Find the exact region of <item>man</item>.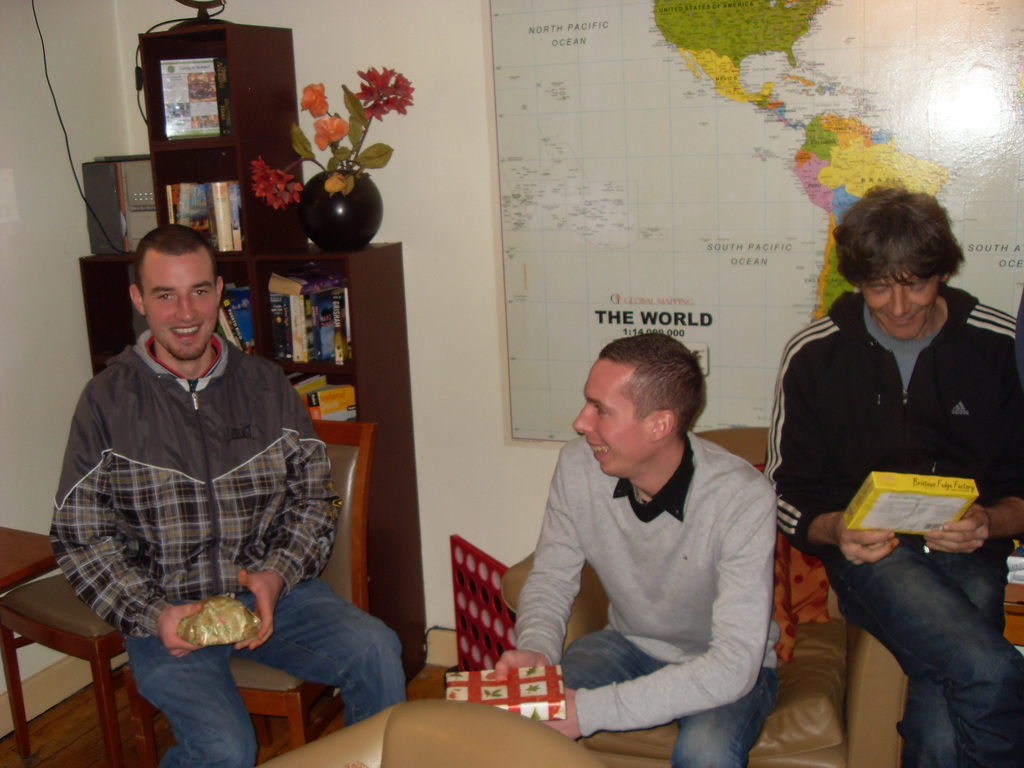
Exact region: <bbox>49, 205, 338, 736</bbox>.
